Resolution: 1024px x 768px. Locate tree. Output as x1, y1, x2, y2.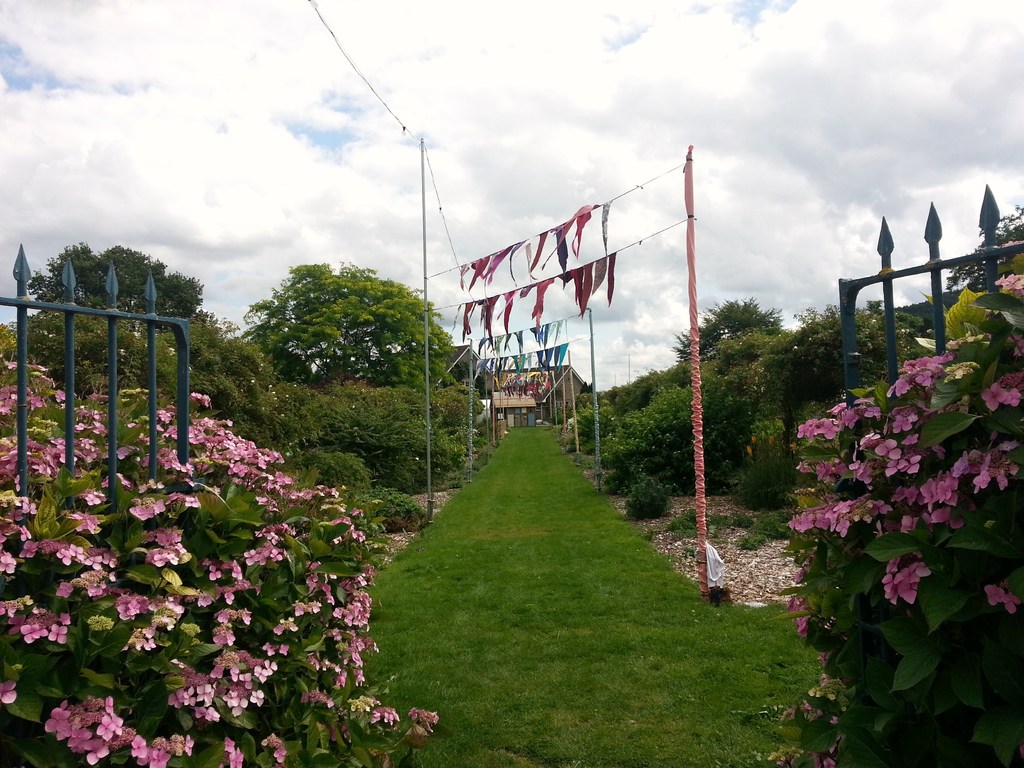
33, 244, 198, 336.
